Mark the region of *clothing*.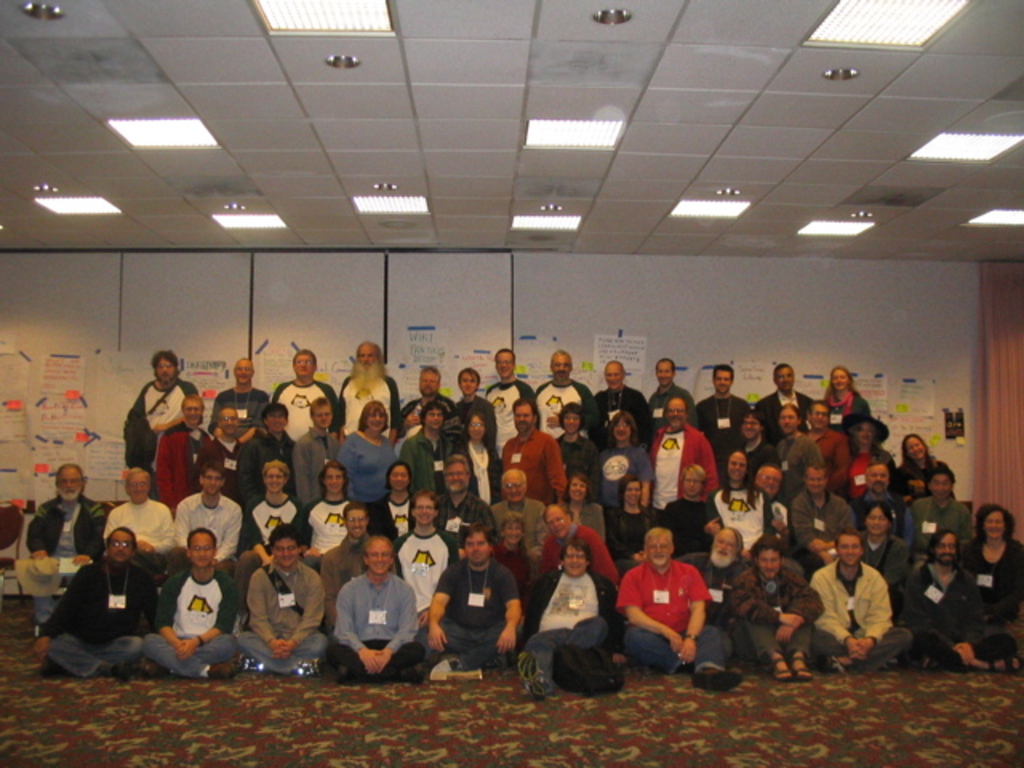
Region: (272, 374, 334, 438).
